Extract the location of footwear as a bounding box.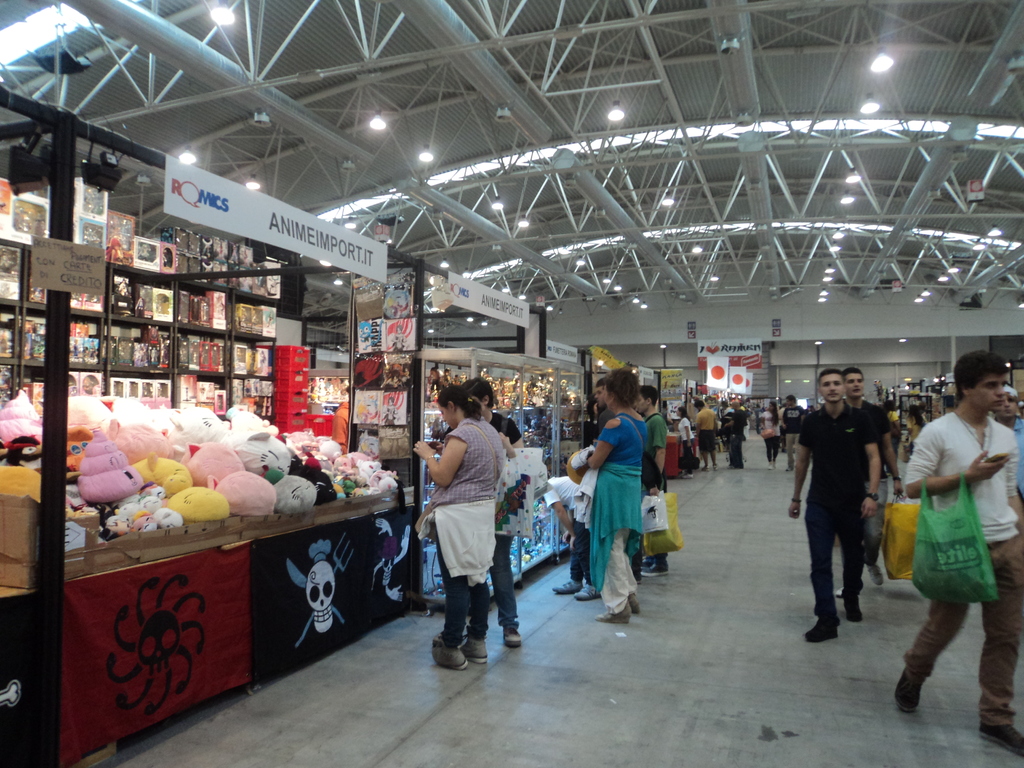
847 599 864 619.
